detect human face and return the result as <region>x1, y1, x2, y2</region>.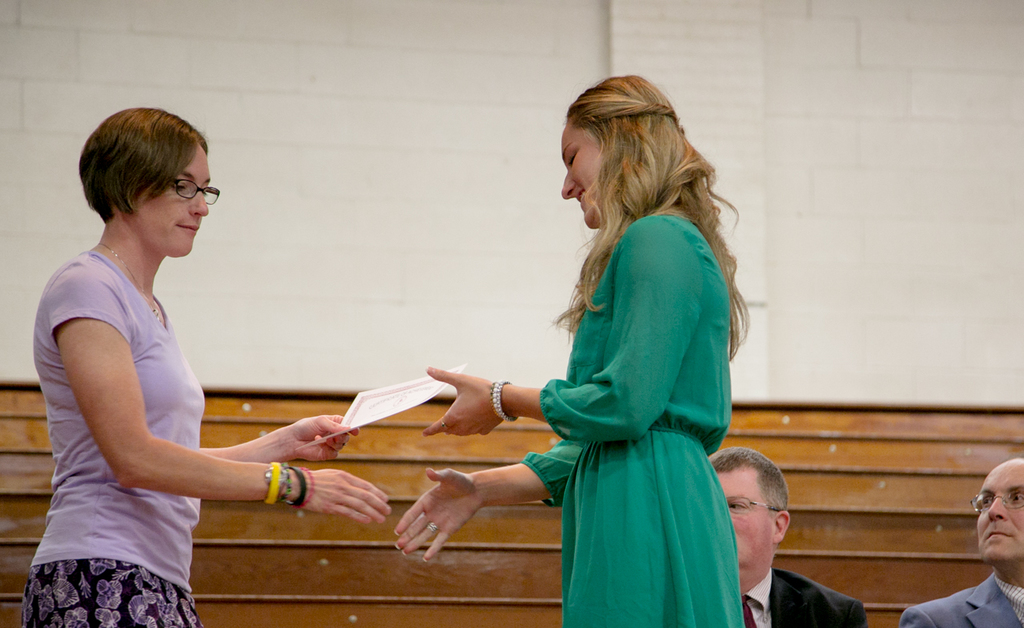
<region>713, 463, 776, 573</region>.
